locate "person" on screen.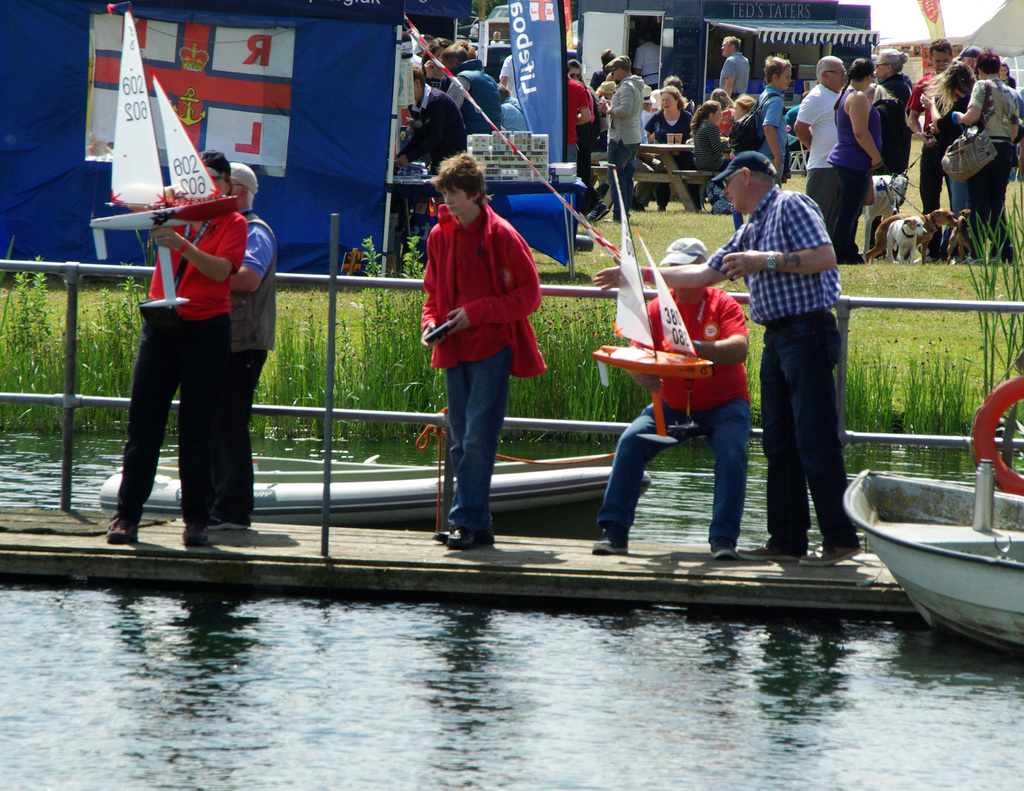
On screen at box(103, 151, 262, 550).
